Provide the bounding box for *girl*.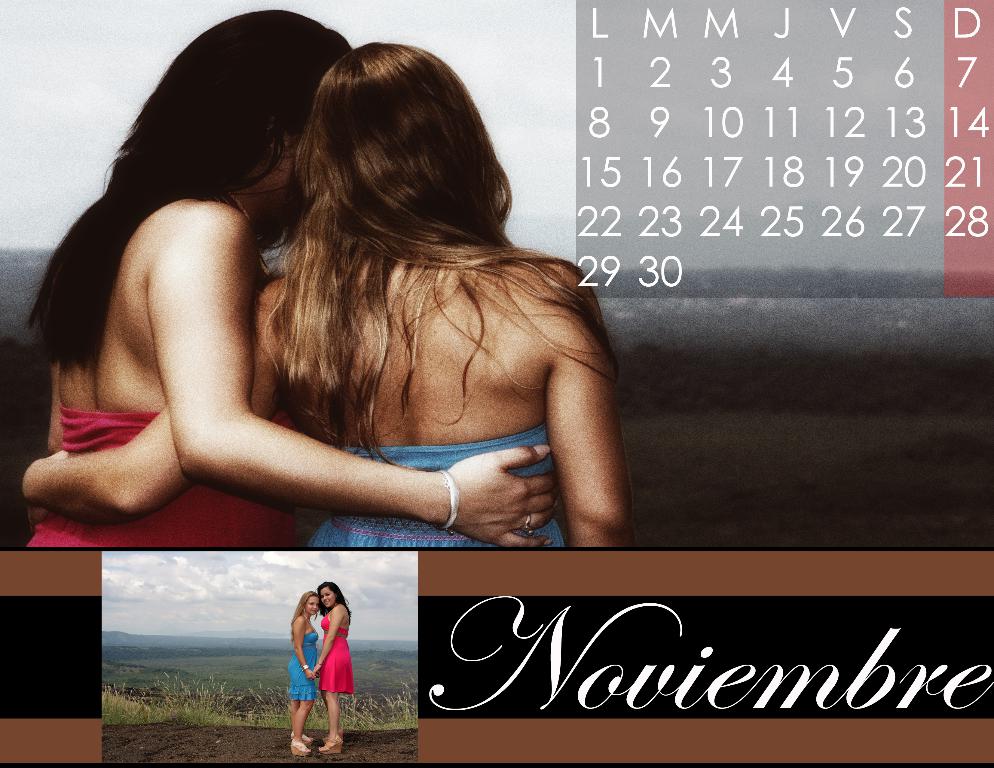
bbox=[312, 578, 353, 754].
